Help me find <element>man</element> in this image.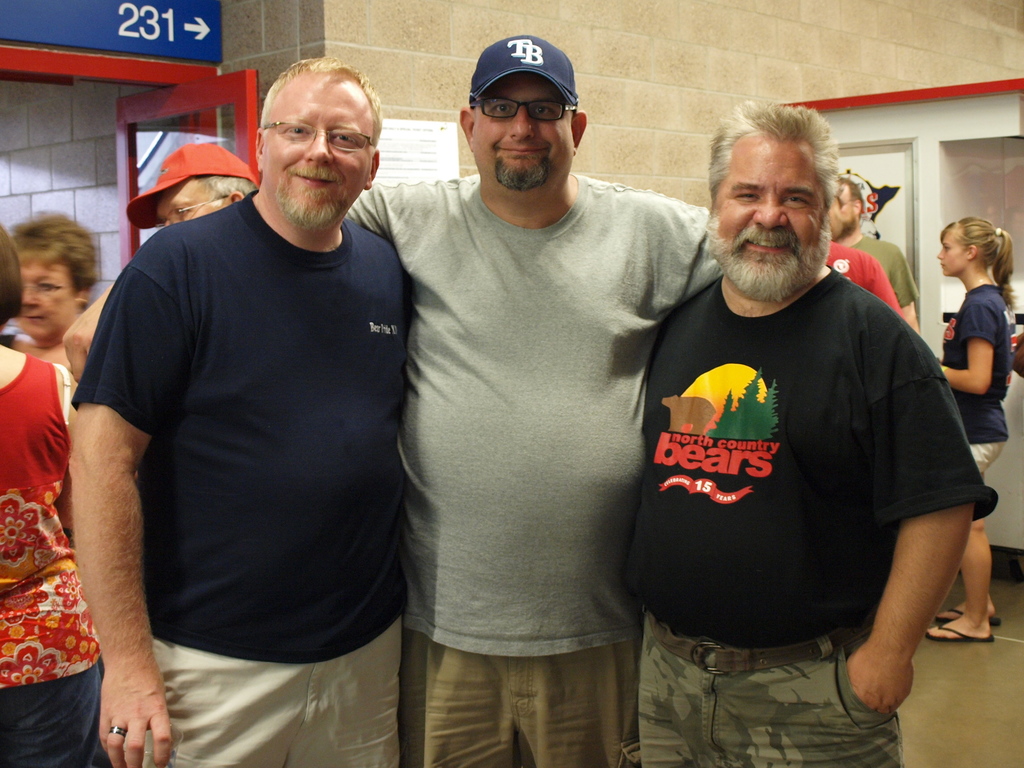
Found it: (61,32,724,767).
